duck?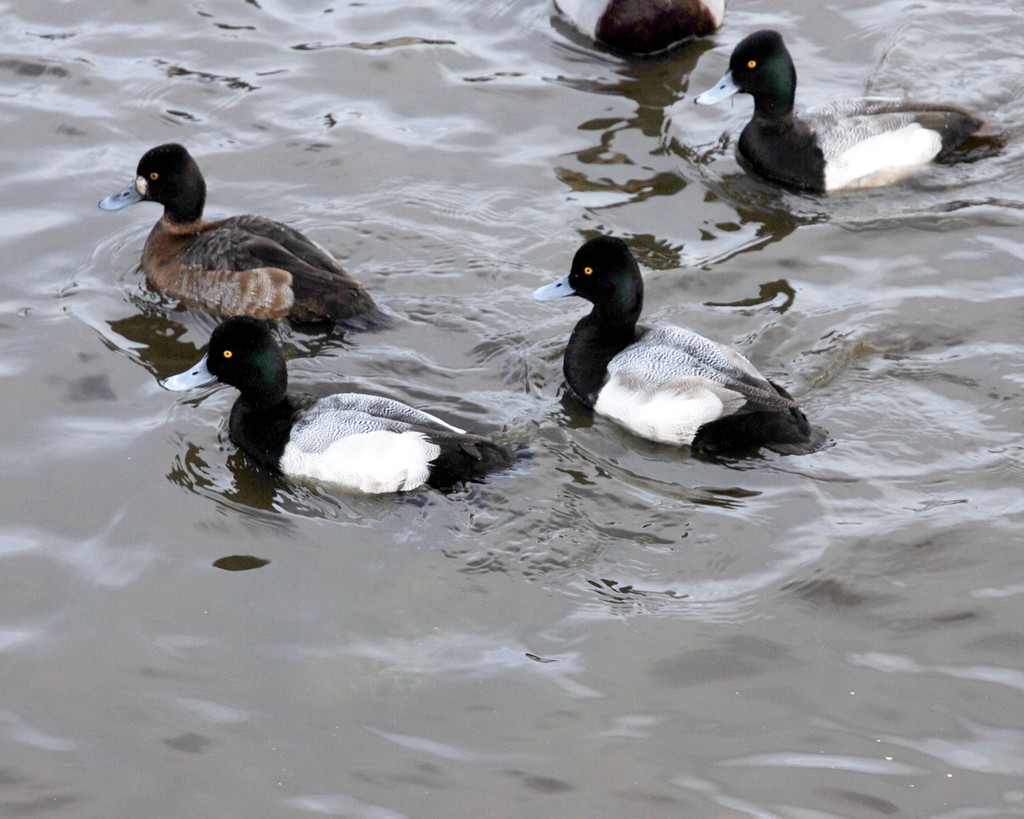
crop(549, 0, 731, 64)
